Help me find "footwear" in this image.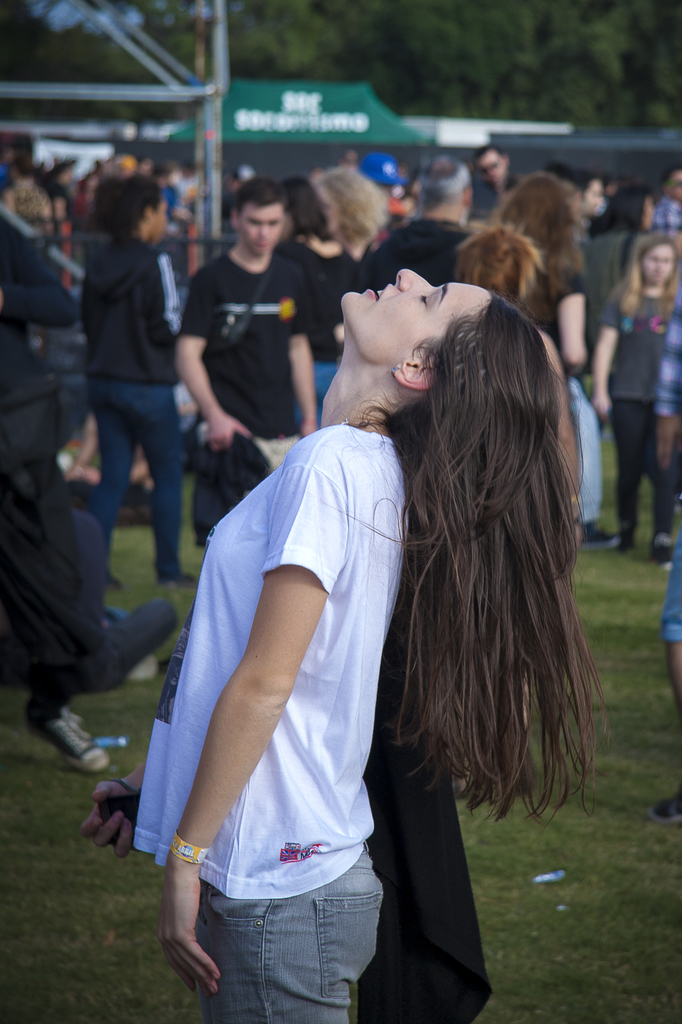
Found it: rect(651, 526, 679, 572).
